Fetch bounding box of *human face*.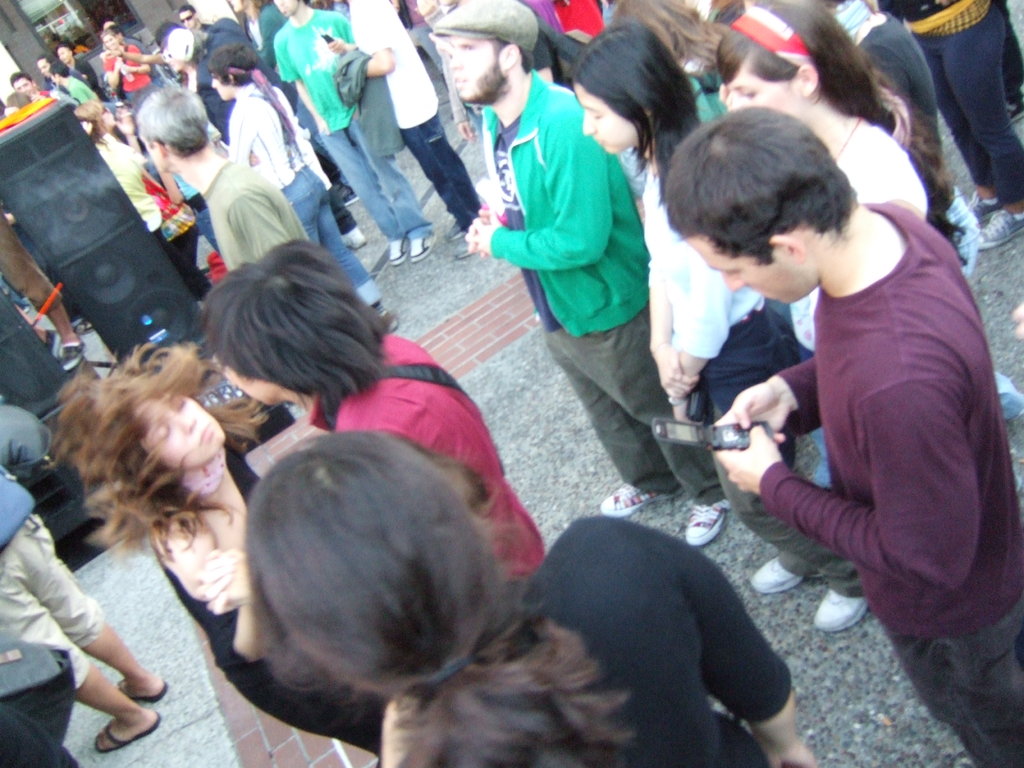
Bbox: select_region(131, 399, 227, 463).
